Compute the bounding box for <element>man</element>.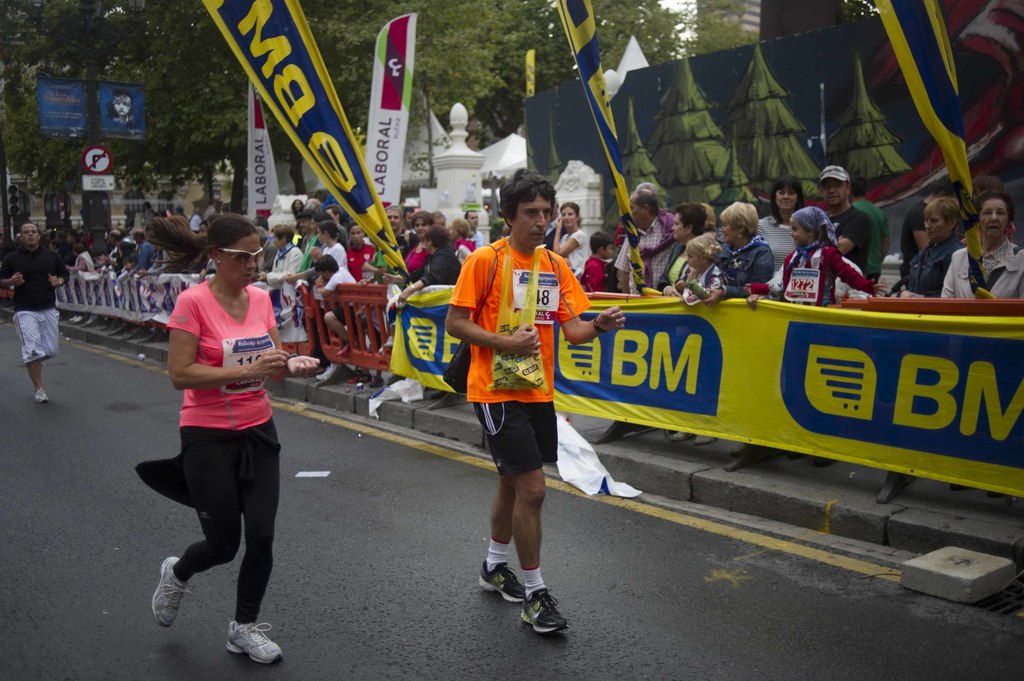
[x1=382, y1=205, x2=423, y2=257].
